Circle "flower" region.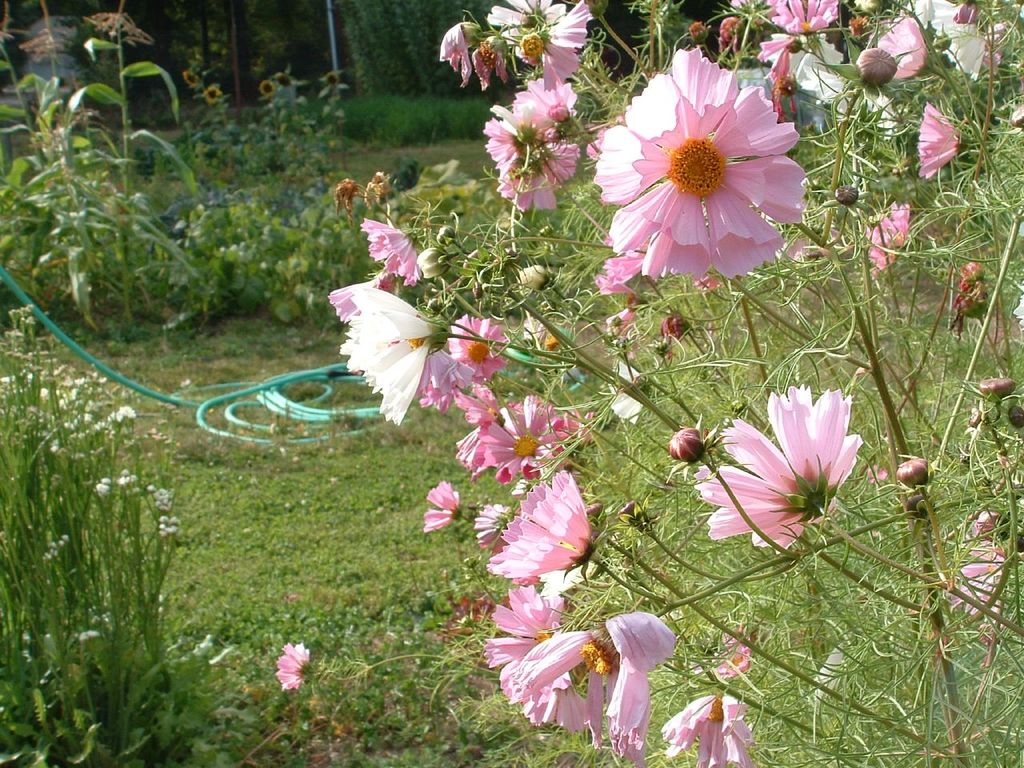
Region: (x1=869, y1=12, x2=926, y2=76).
